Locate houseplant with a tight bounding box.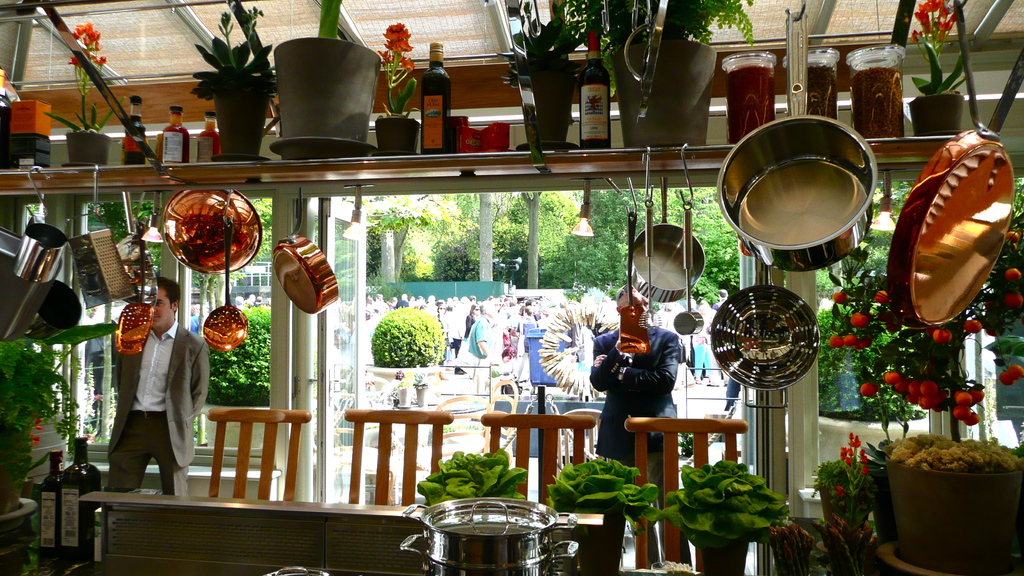
pyautogui.locateOnScreen(905, 0, 965, 130).
